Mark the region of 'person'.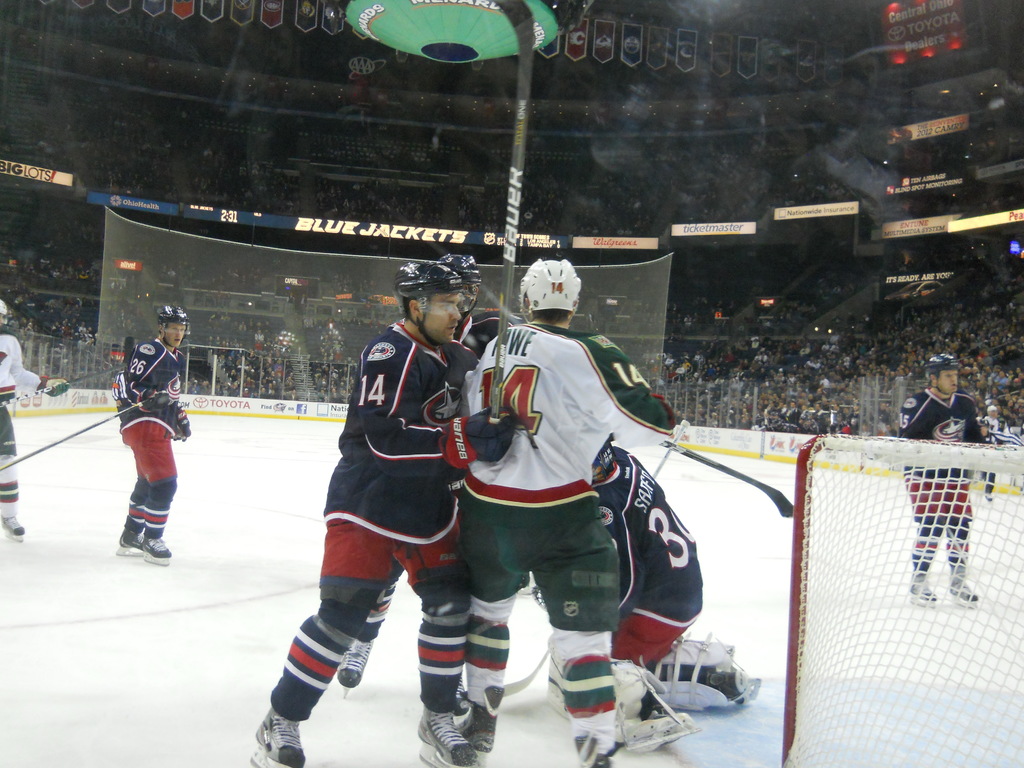
Region: pyautogui.locateOnScreen(120, 304, 198, 558).
